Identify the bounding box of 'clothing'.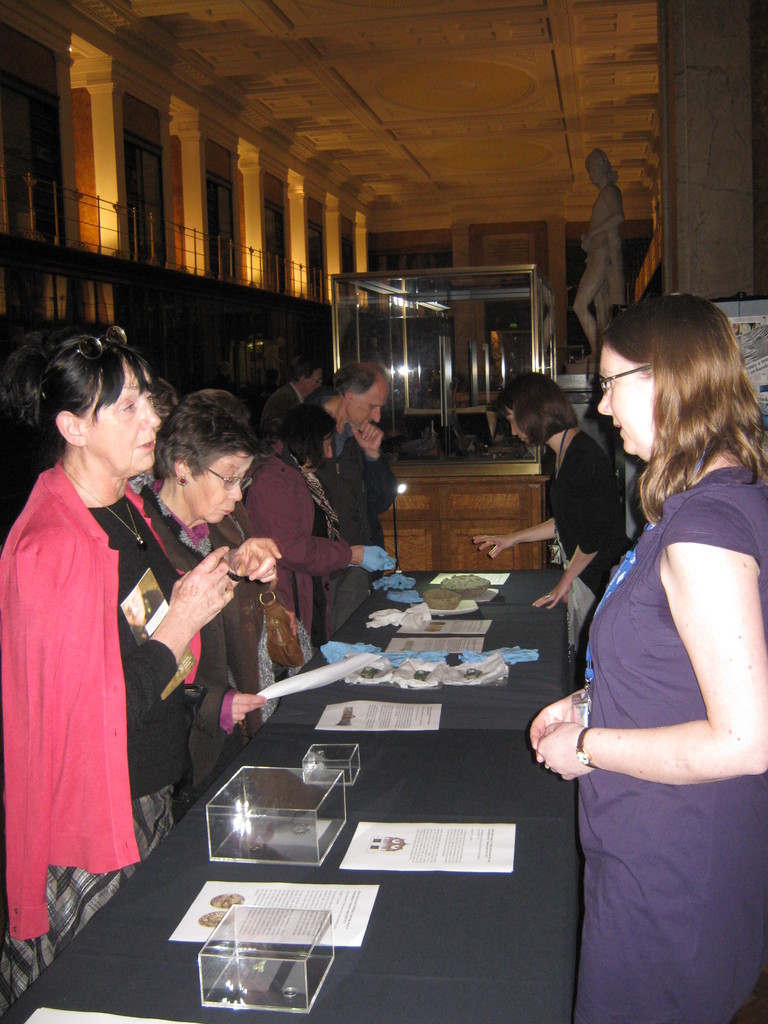
box(304, 414, 399, 630).
